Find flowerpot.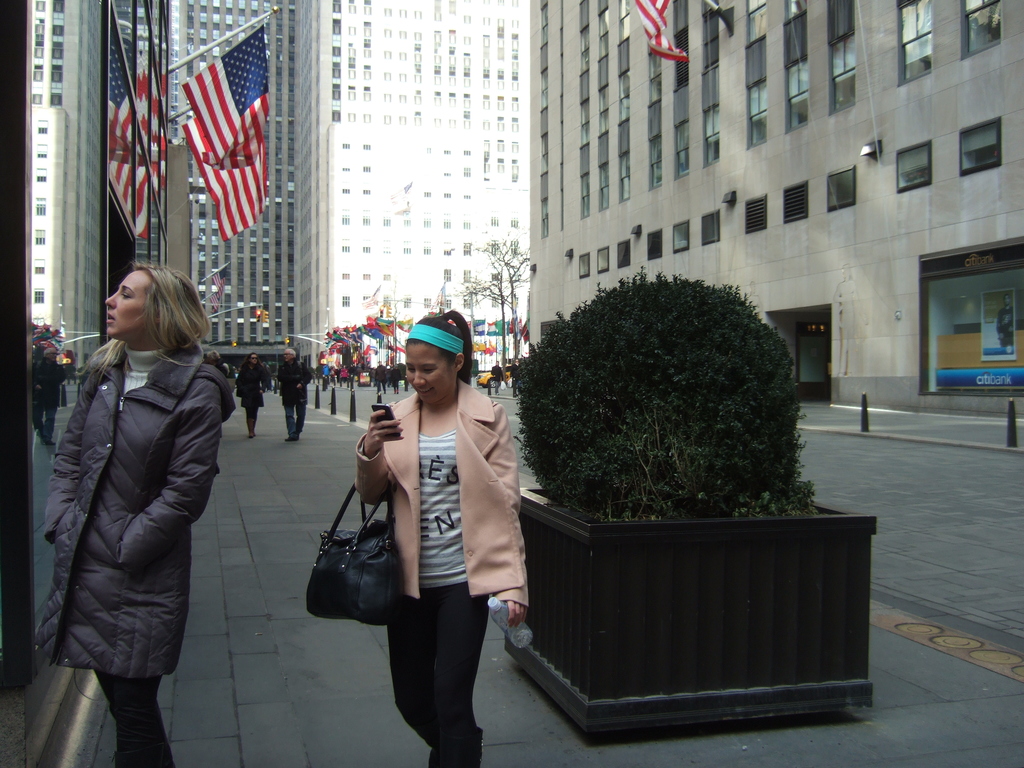
(499,487,900,731).
